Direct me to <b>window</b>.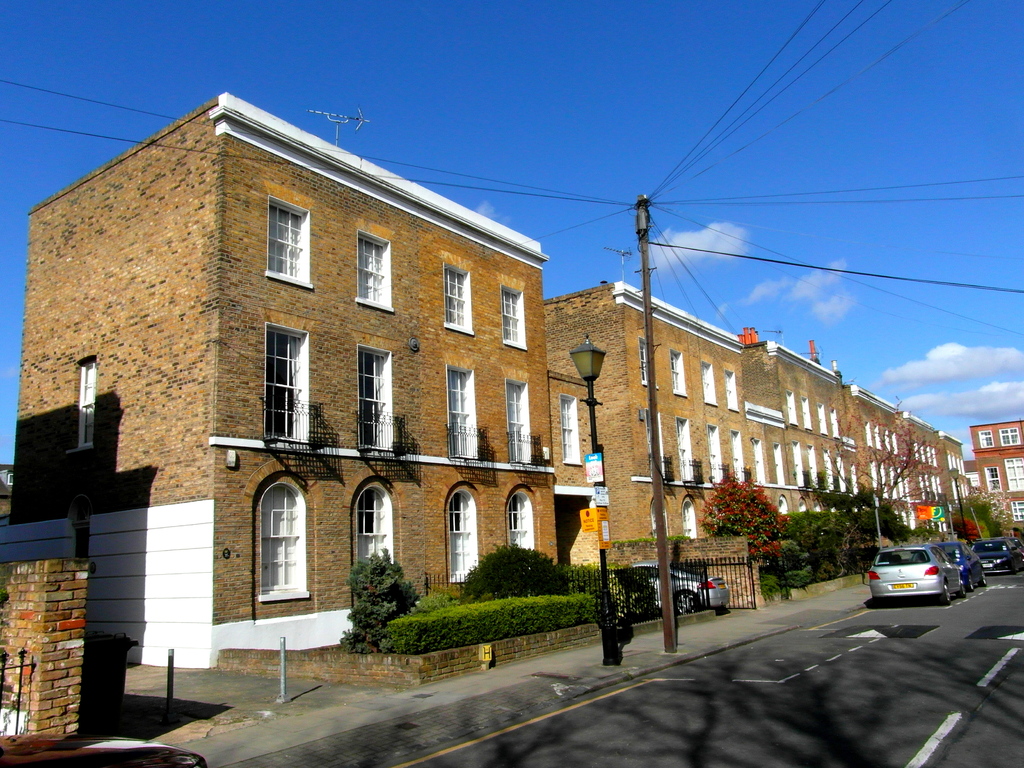
Direction: bbox=[891, 431, 900, 459].
